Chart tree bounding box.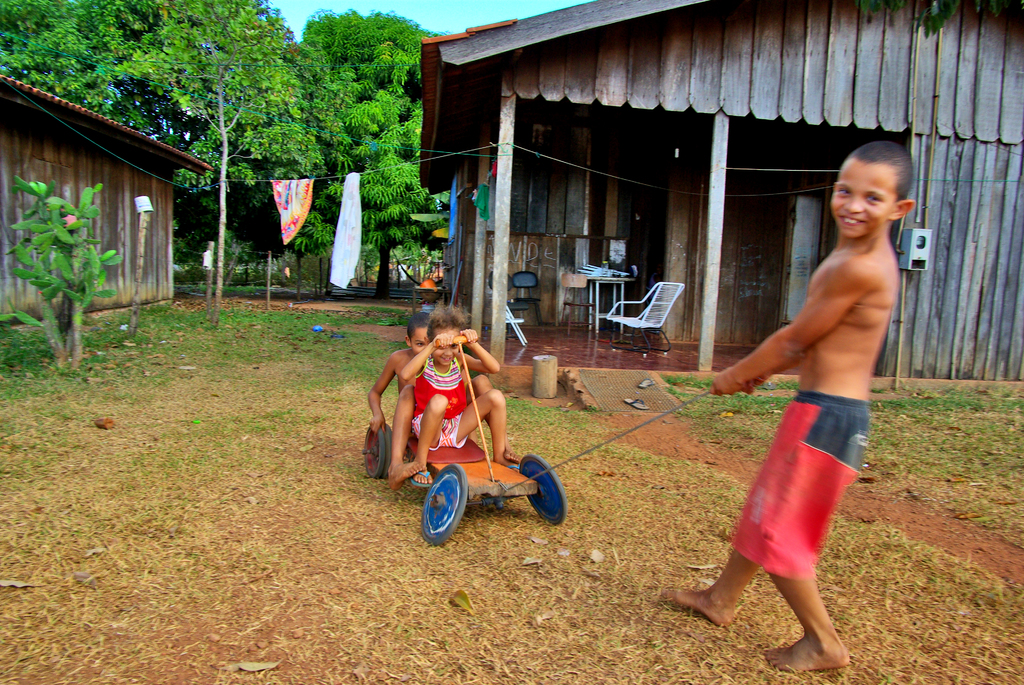
Charted: l=0, t=0, r=184, b=144.
